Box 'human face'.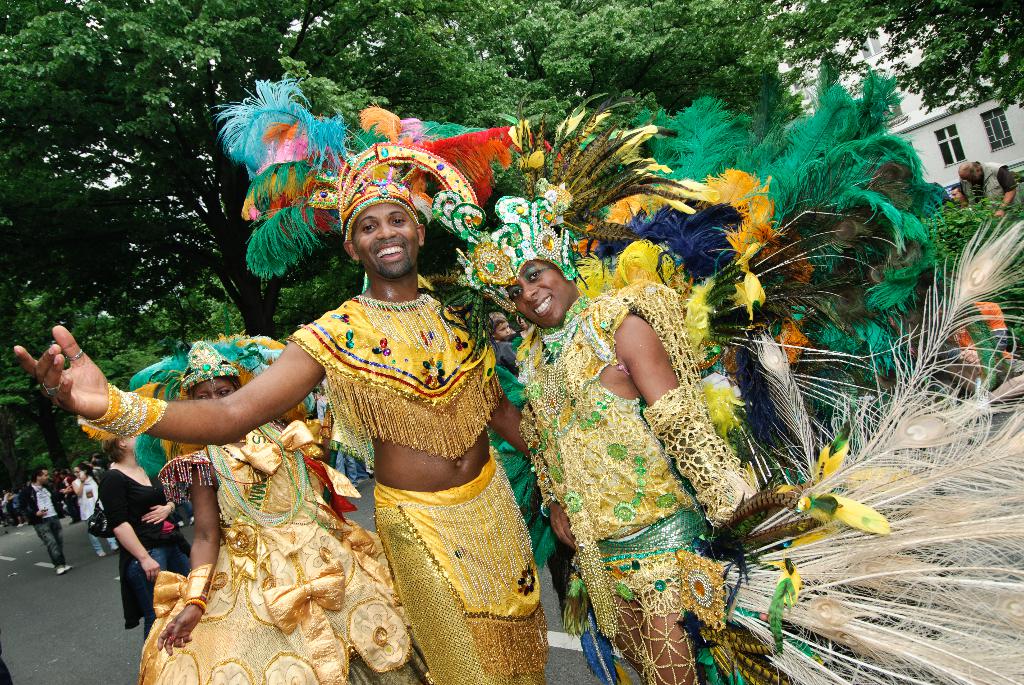
x1=493 y1=320 x2=509 y2=336.
